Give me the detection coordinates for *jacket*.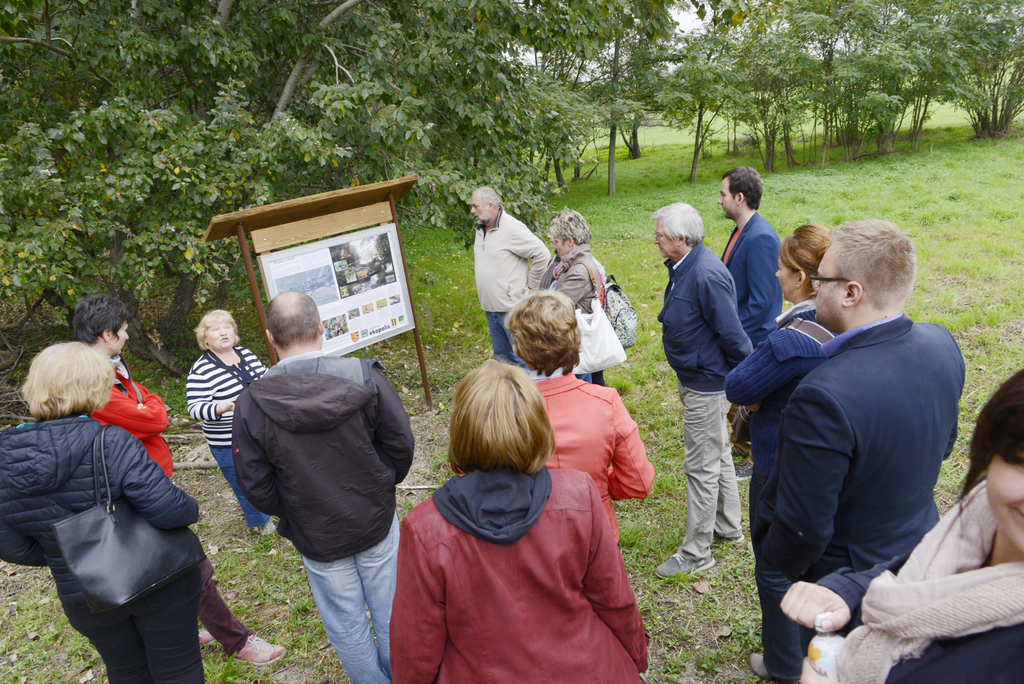
[723,301,838,484].
